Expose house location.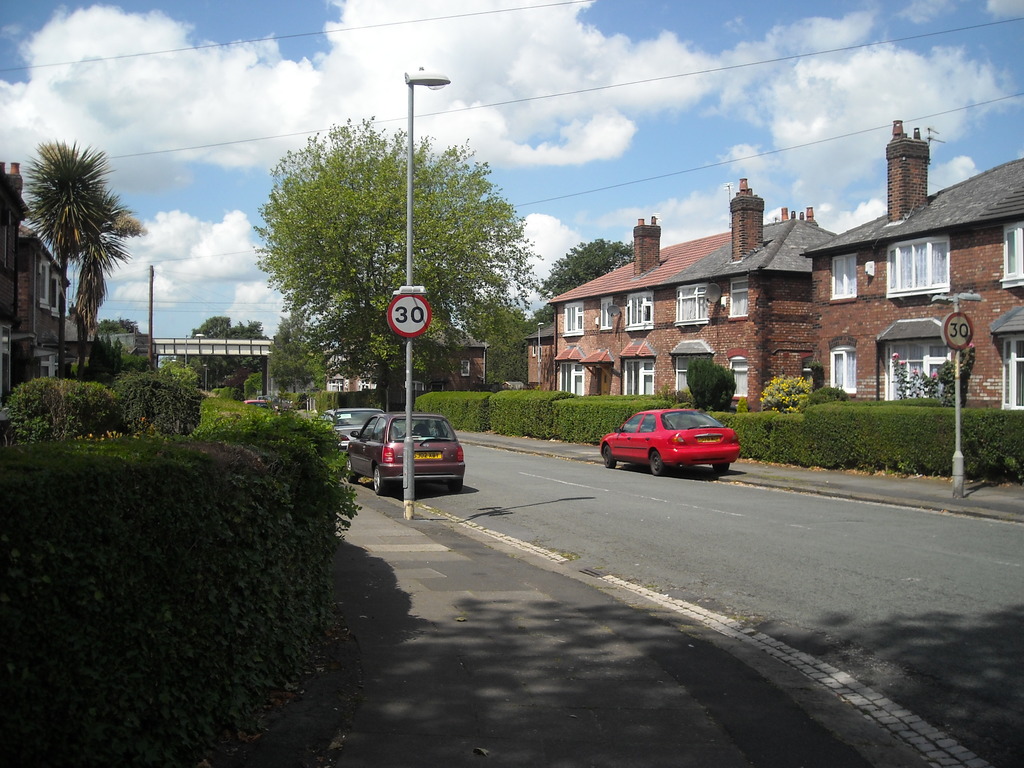
Exposed at region(531, 172, 854, 418).
